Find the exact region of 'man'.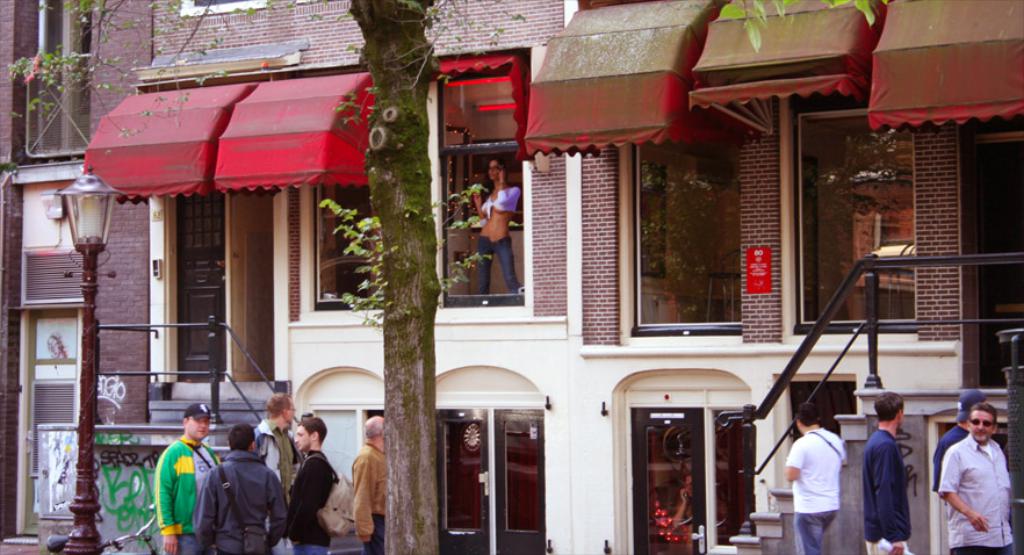
Exact region: x1=154 y1=403 x2=221 y2=554.
